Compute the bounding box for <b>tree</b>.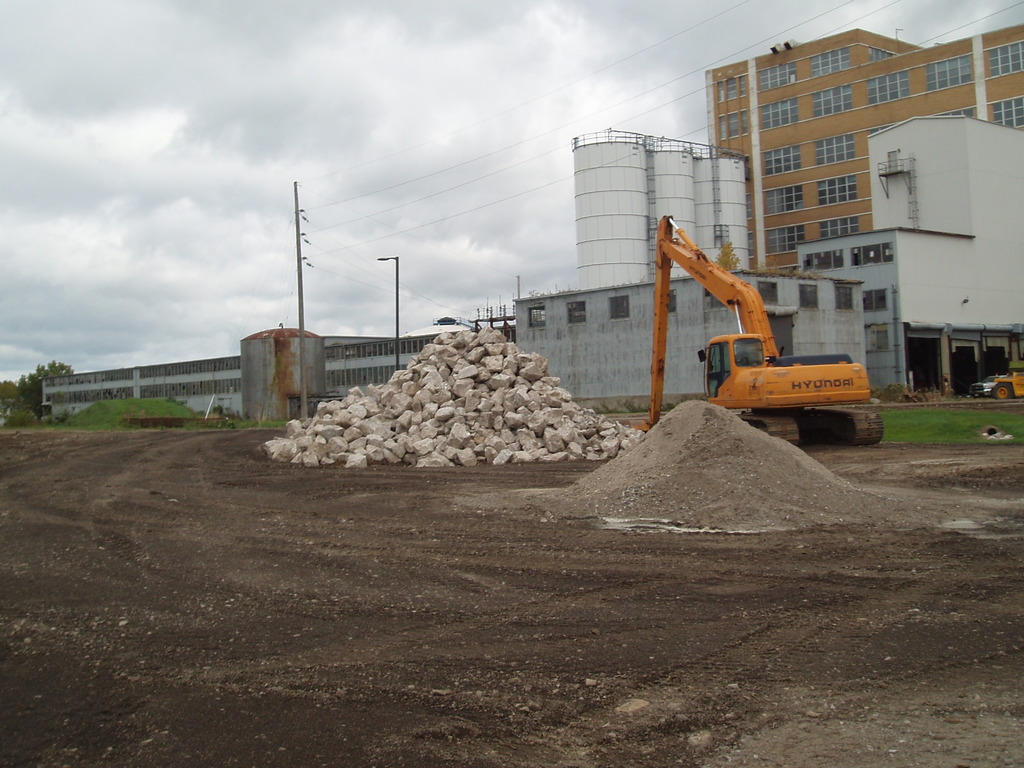
crop(0, 354, 77, 418).
